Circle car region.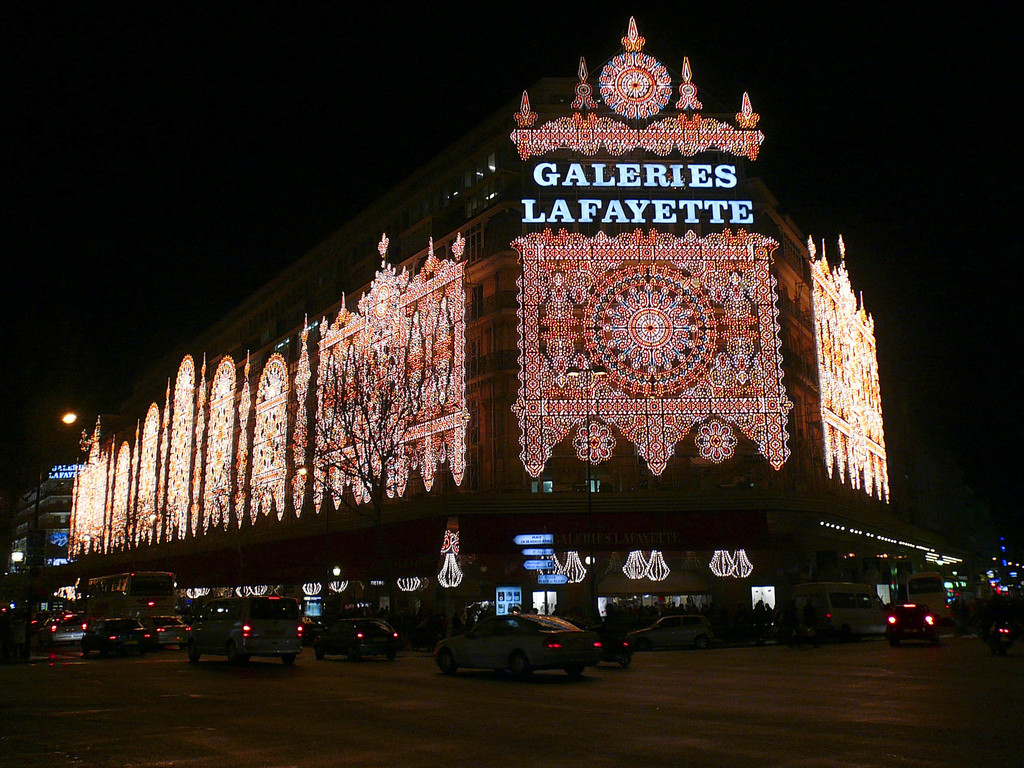
Region: bbox(988, 610, 1023, 657).
